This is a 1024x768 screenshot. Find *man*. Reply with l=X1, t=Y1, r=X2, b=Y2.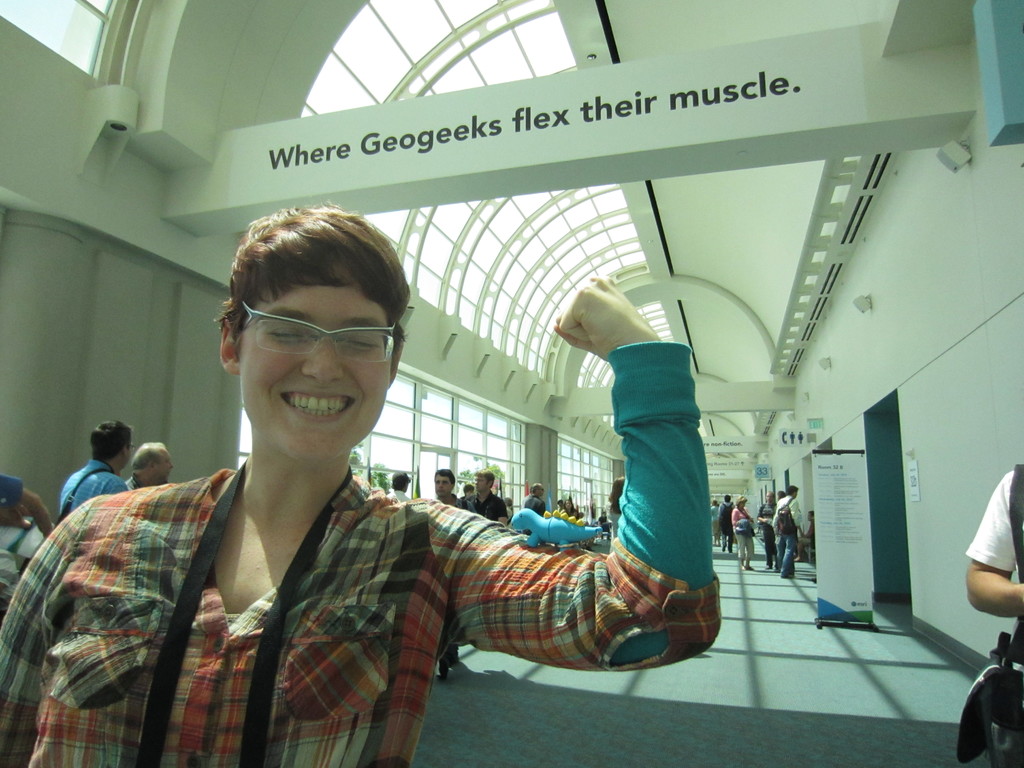
l=774, t=484, r=810, b=579.
